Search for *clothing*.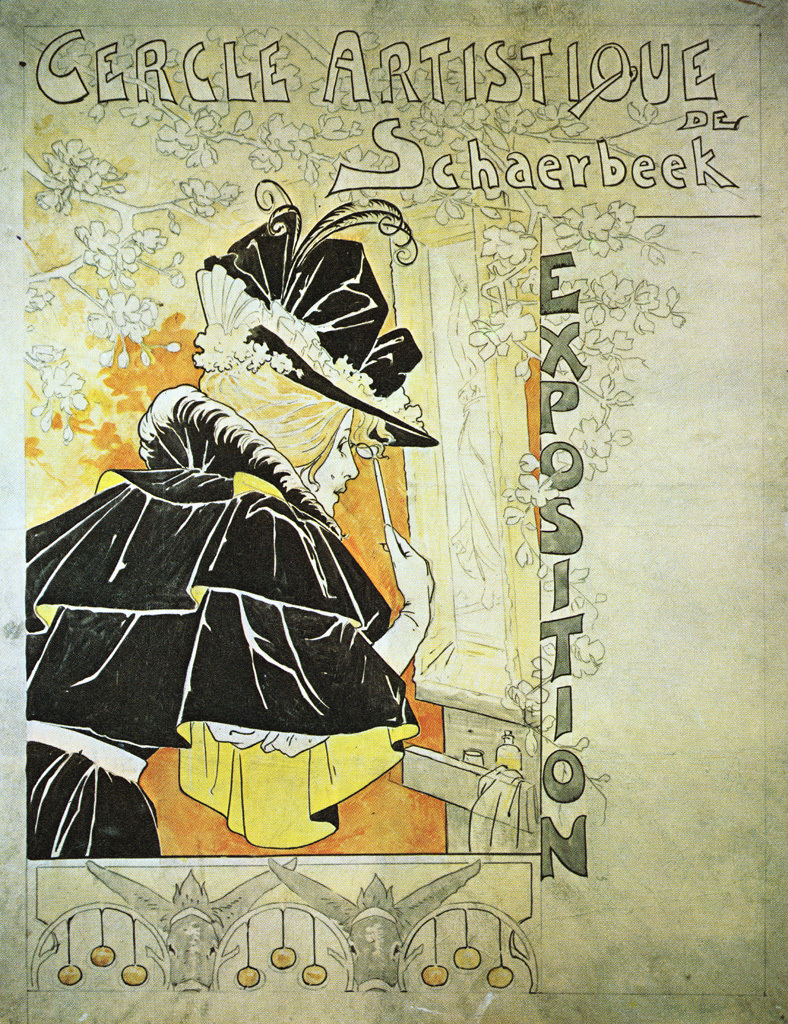
Found at x1=45, y1=336, x2=411, y2=781.
